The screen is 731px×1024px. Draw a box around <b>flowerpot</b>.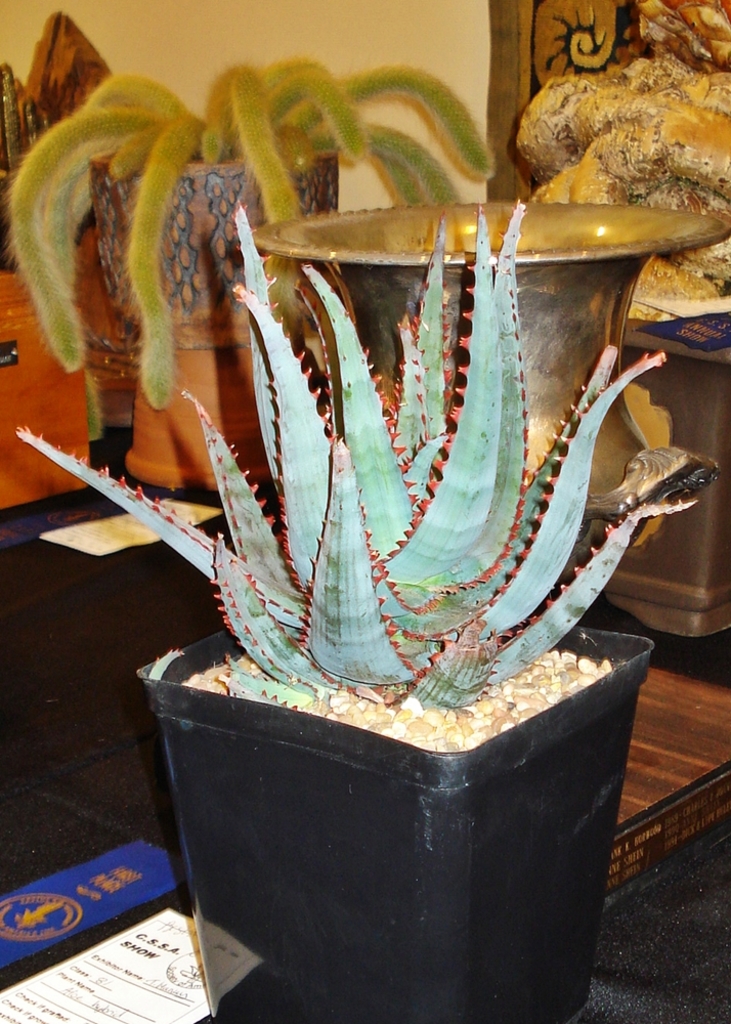
[x1=88, y1=140, x2=340, y2=499].
